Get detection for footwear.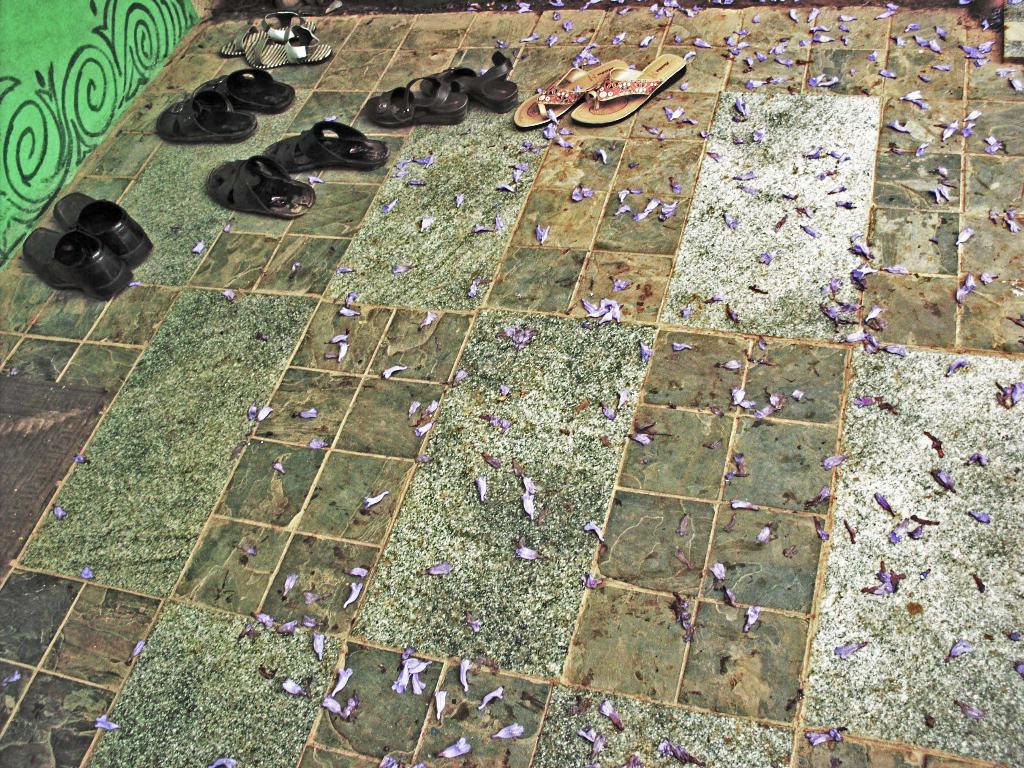
Detection: [568,51,687,125].
